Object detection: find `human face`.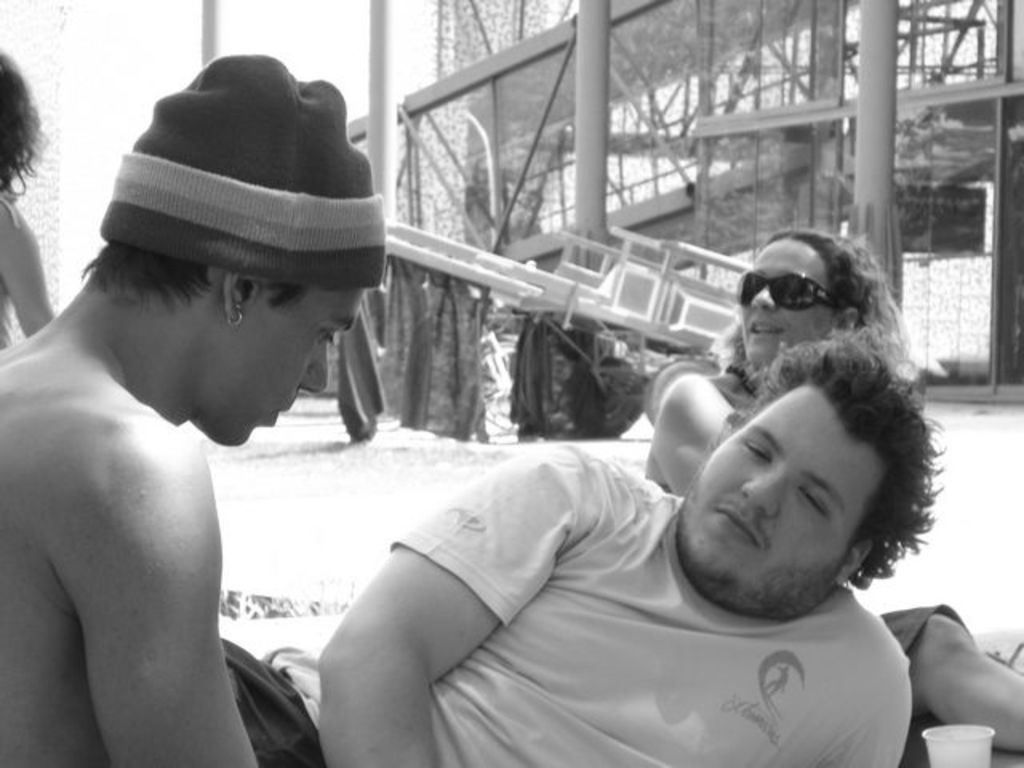
bbox(227, 293, 362, 445).
